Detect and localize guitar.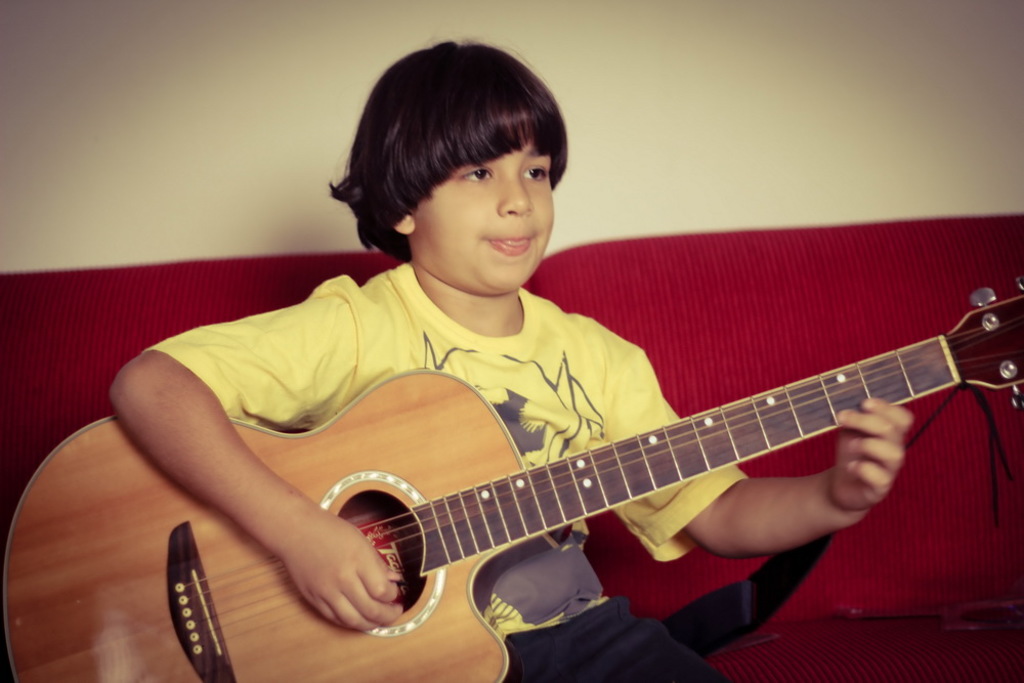
Localized at <box>151,272,1017,679</box>.
